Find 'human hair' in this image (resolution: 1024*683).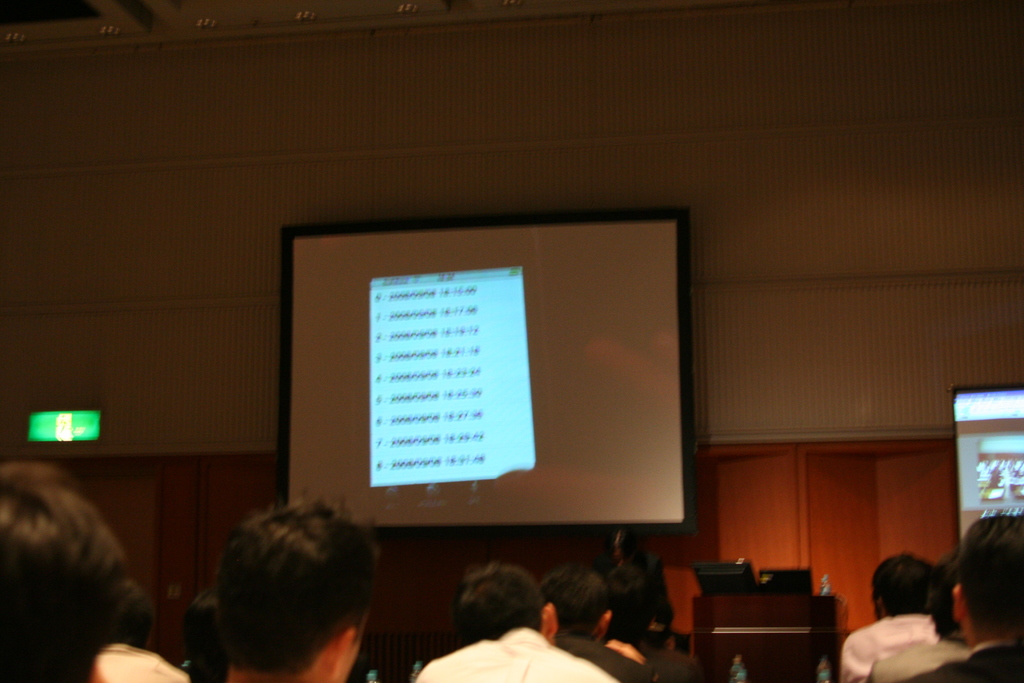
(x1=460, y1=562, x2=541, y2=639).
